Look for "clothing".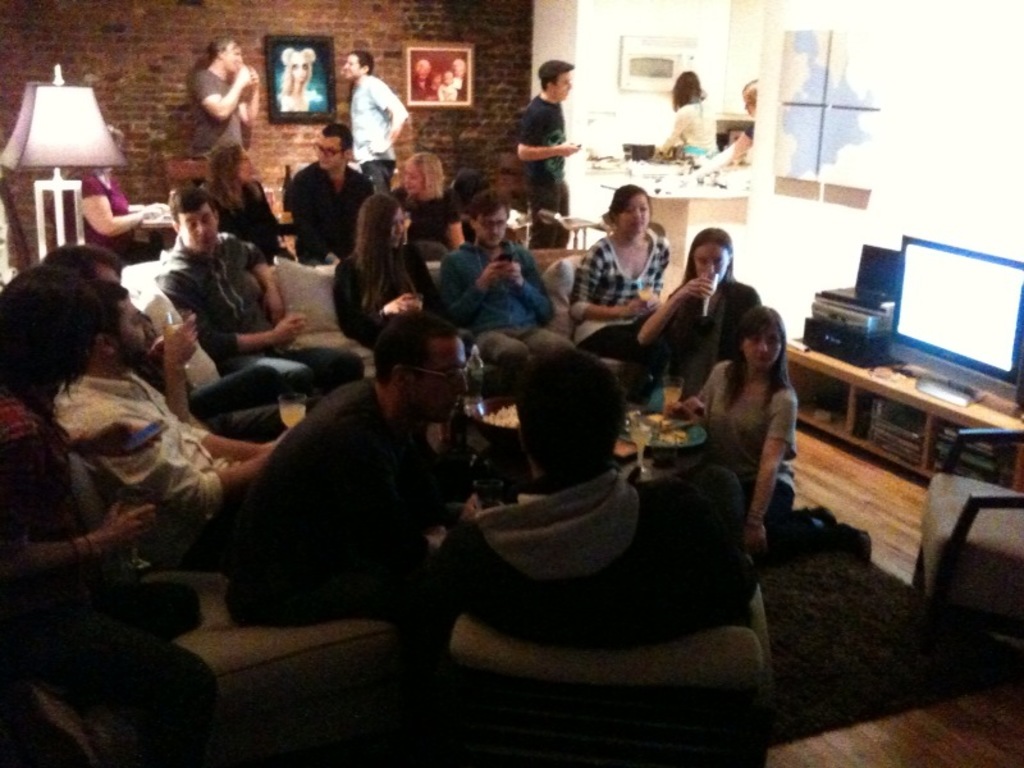
Found: detection(695, 356, 797, 535).
